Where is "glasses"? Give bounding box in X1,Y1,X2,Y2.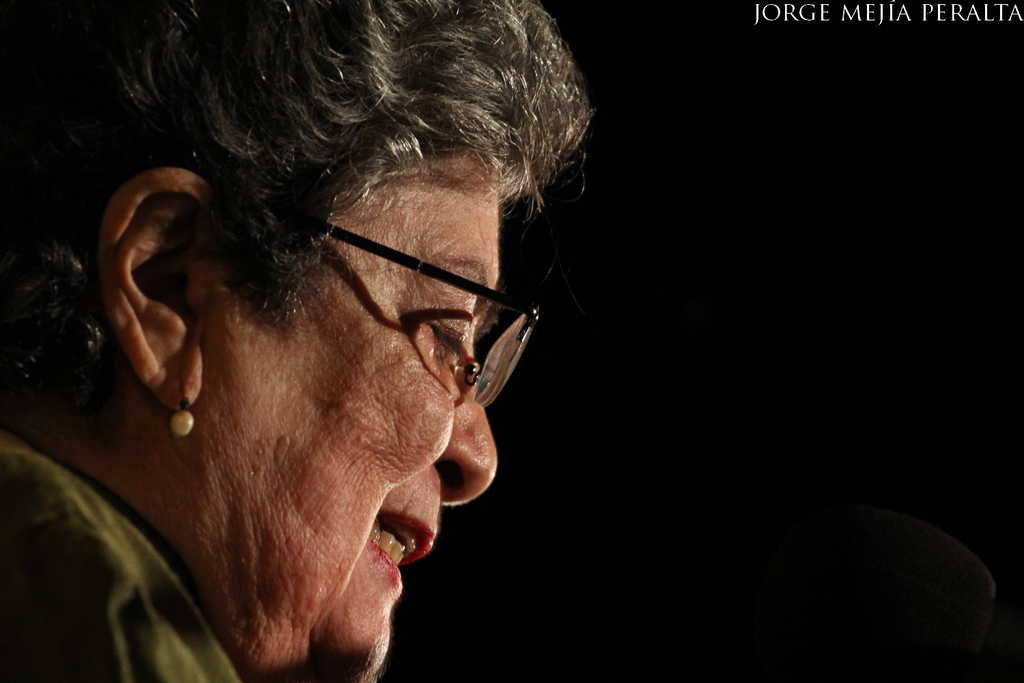
288,220,541,367.
